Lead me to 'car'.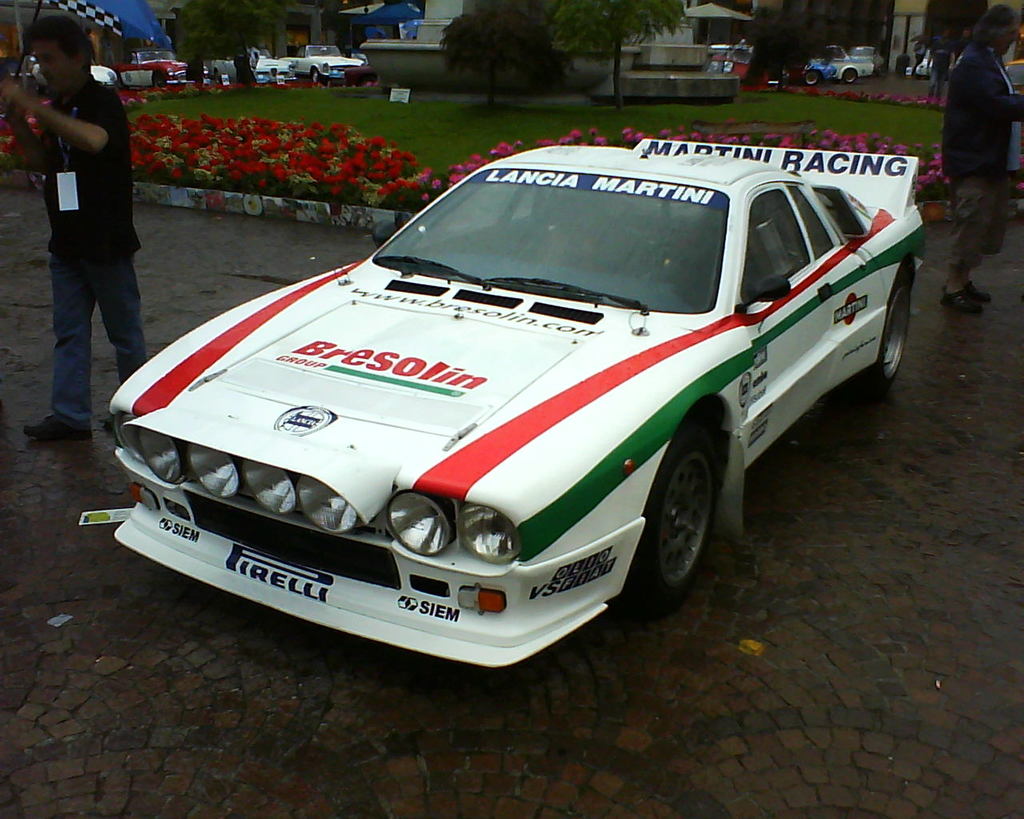
Lead to <region>800, 42, 876, 86</region>.
